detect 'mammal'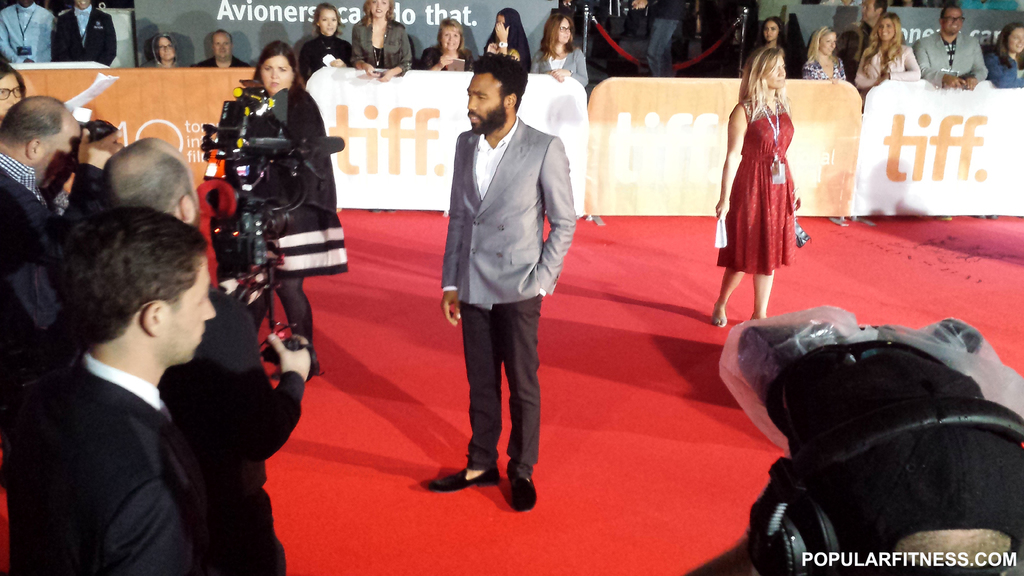
bbox=(534, 12, 588, 83)
